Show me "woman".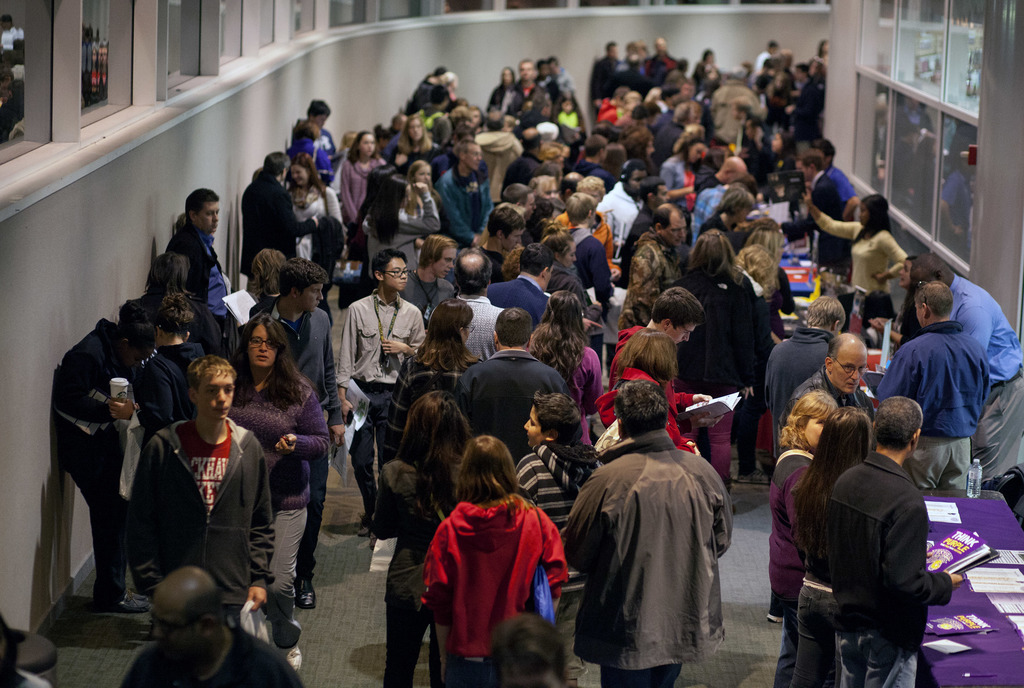
"woman" is here: {"left": 797, "top": 192, "right": 922, "bottom": 339}.
